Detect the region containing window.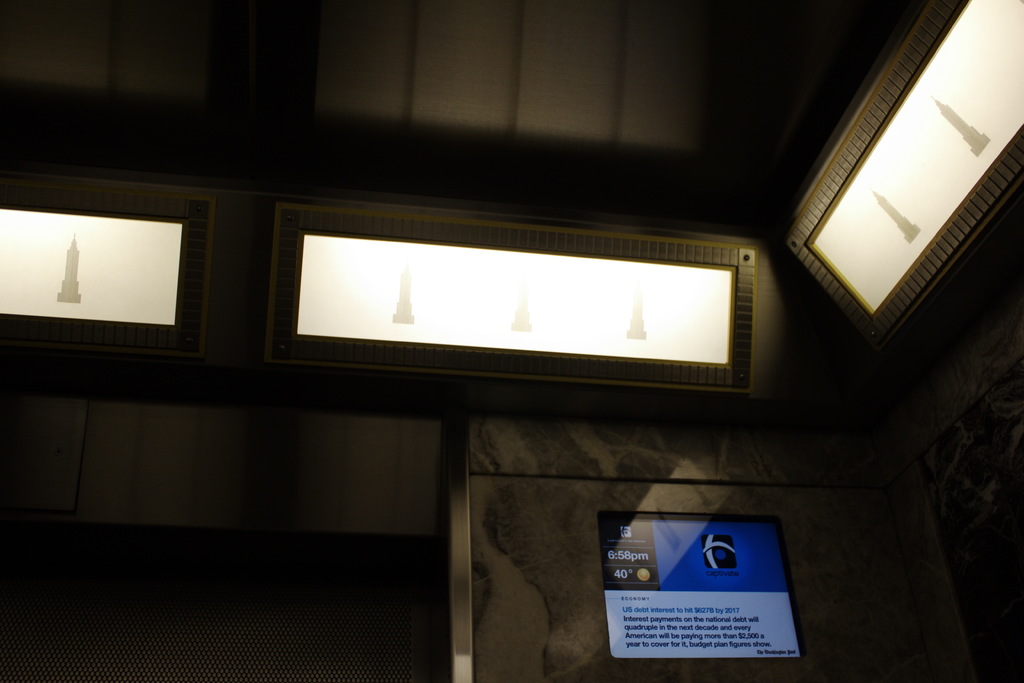
BBox(15, 161, 218, 354).
